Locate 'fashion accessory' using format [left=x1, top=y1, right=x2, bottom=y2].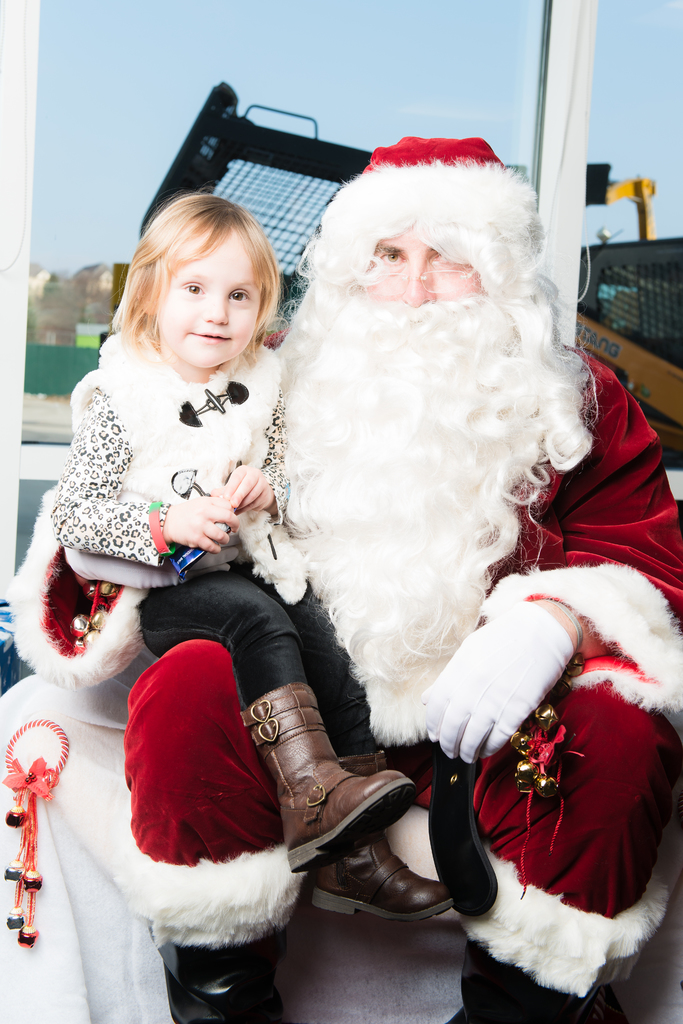
[left=239, top=681, right=414, bottom=870].
